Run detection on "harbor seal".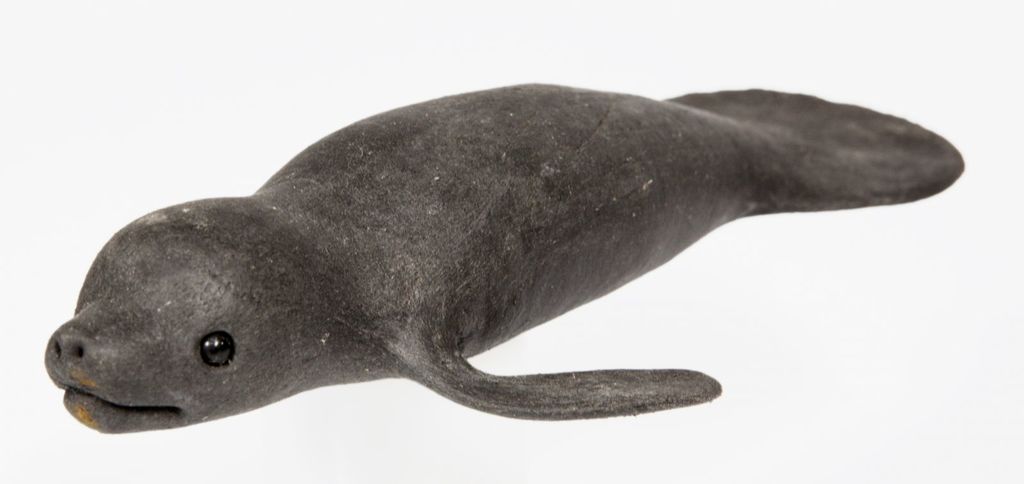
Result: [x1=42, y1=81, x2=965, y2=442].
